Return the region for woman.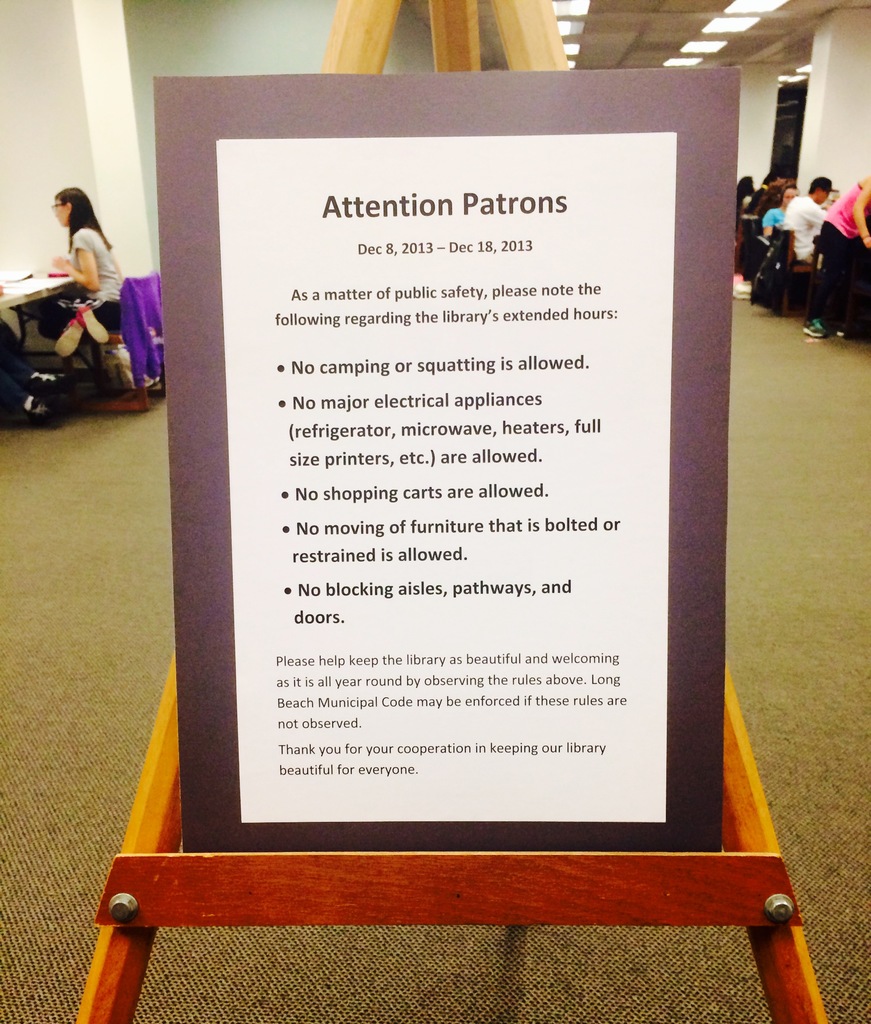
rect(36, 184, 123, 359).
